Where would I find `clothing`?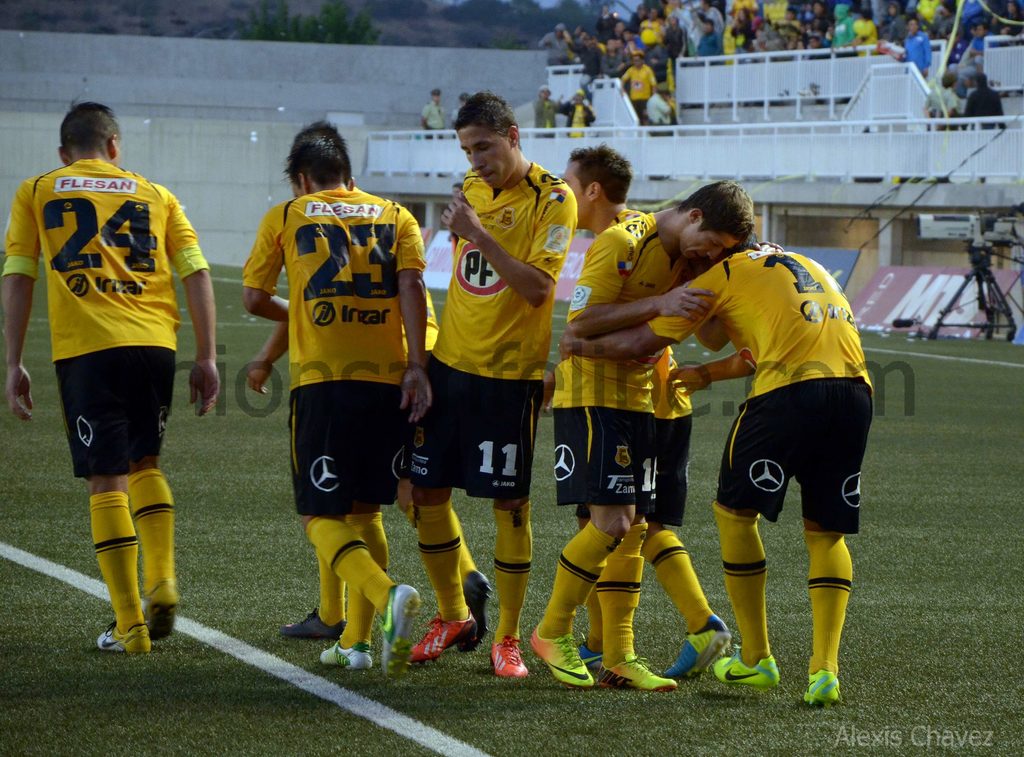
At 625/65/655/111.
